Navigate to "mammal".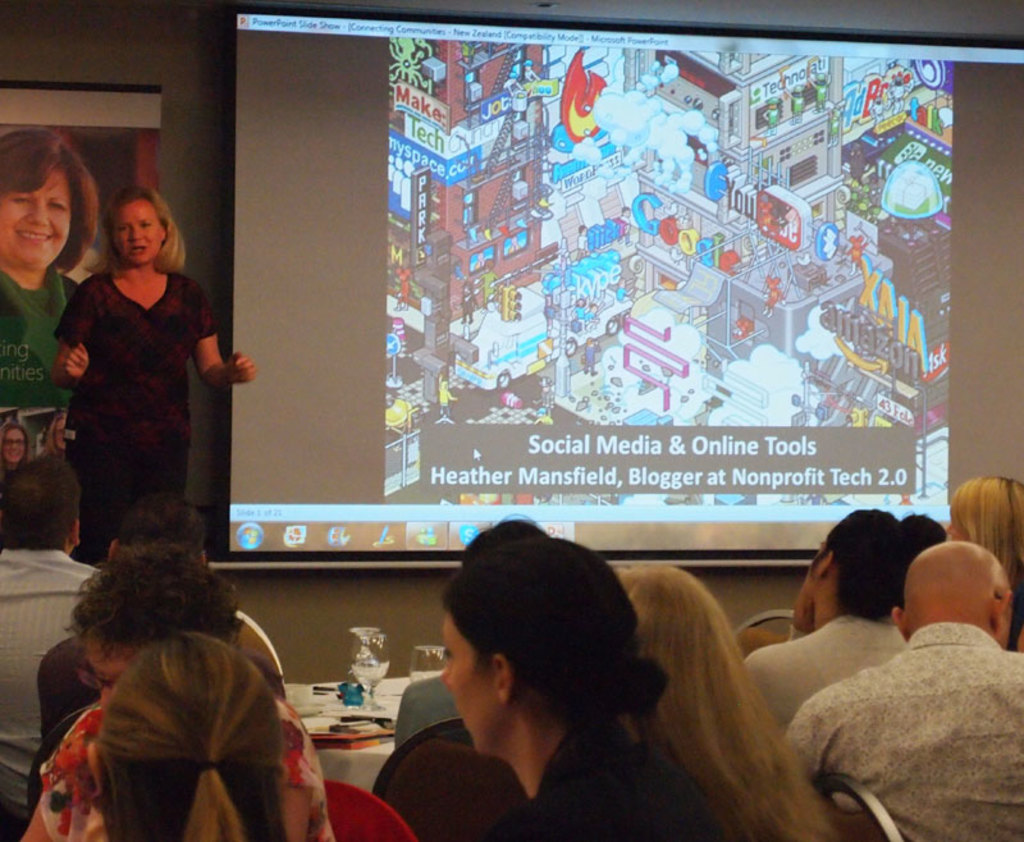
Navigation target: (left=616, top=563, right=835, bottom=841).
